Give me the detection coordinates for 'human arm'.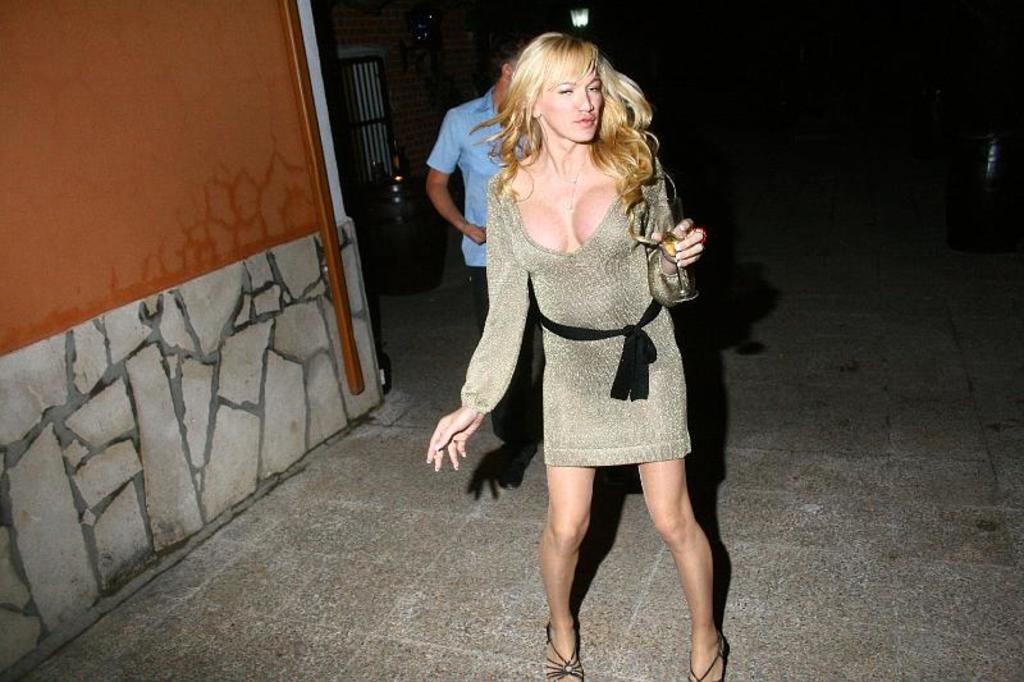
l=429, t=137, r=489, b=260.
